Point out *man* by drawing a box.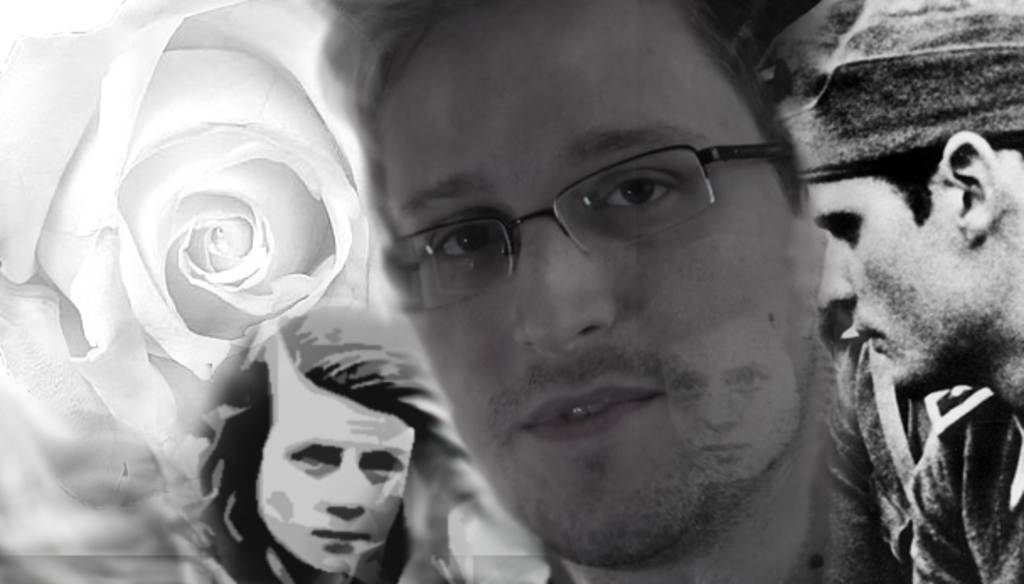
(x1=807, y1=99, x2=1023, y2=583).
